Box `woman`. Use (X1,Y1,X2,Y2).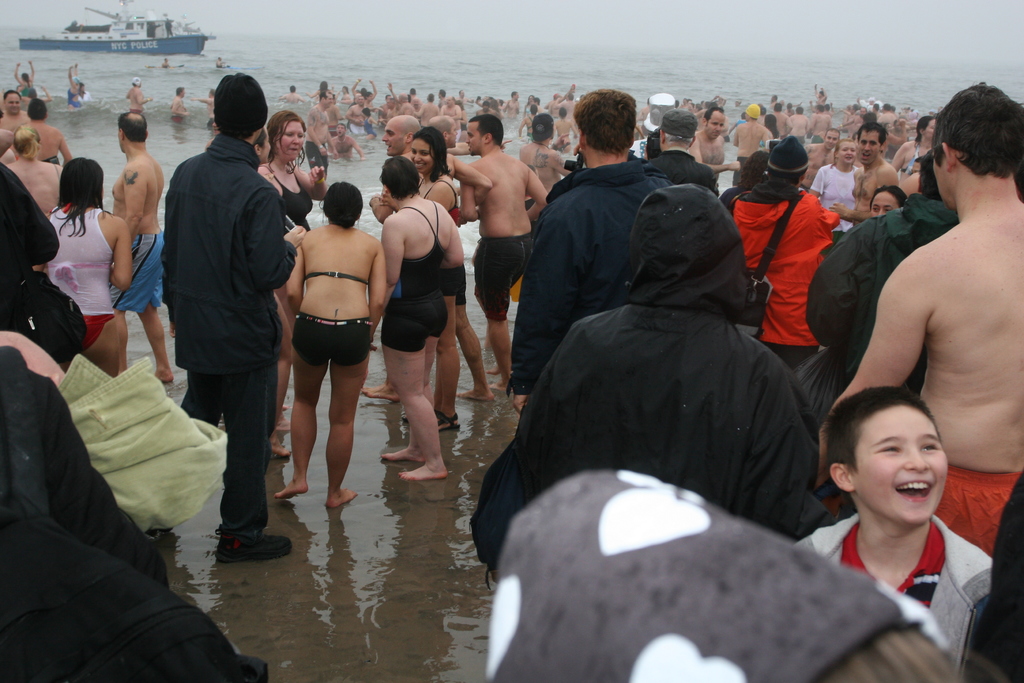
(21,86,53,107).
